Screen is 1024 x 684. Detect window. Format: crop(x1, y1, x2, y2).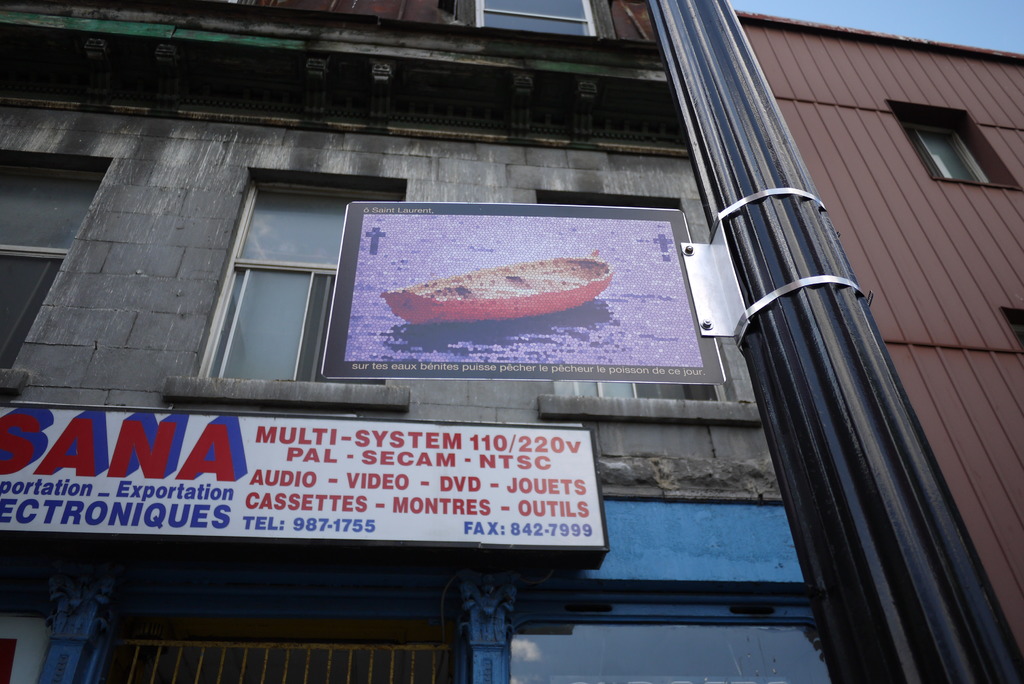
crop(547, 190, 723, 406).
